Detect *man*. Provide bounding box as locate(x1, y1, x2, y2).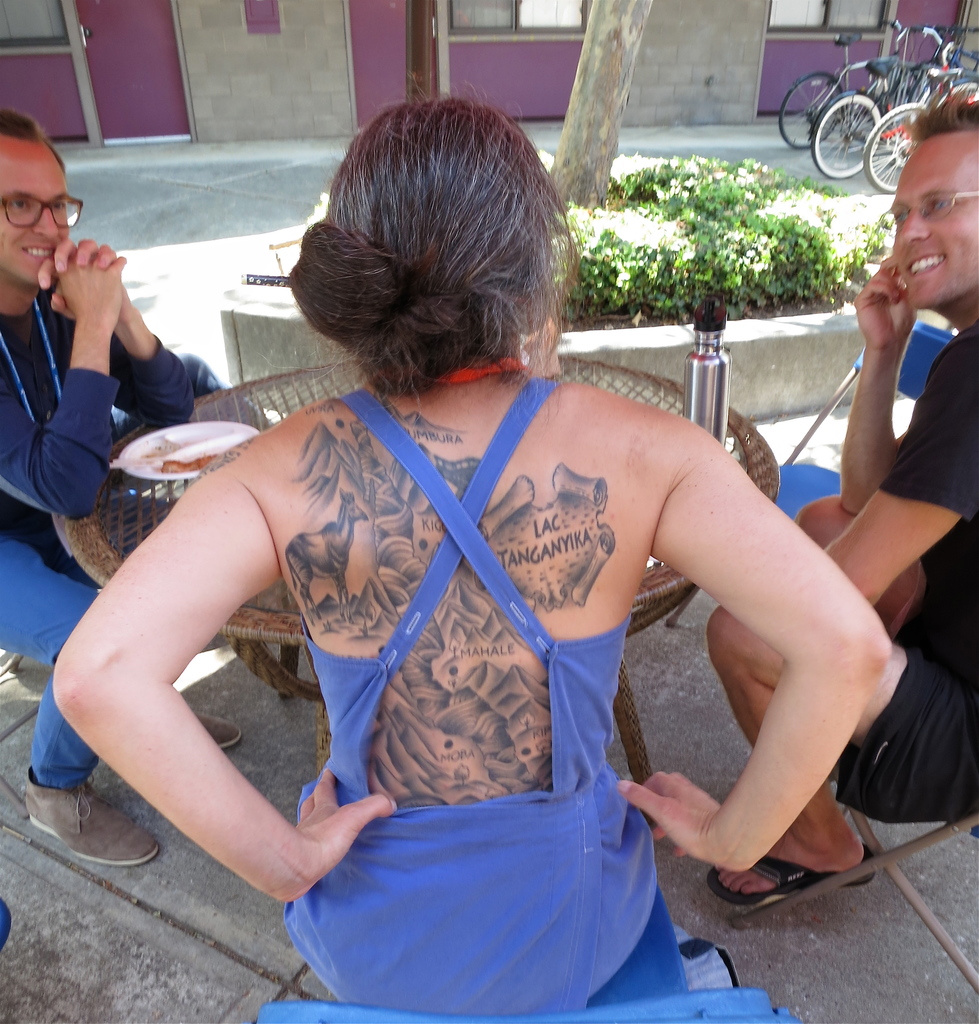
locate(0, 110, 261, 874).
